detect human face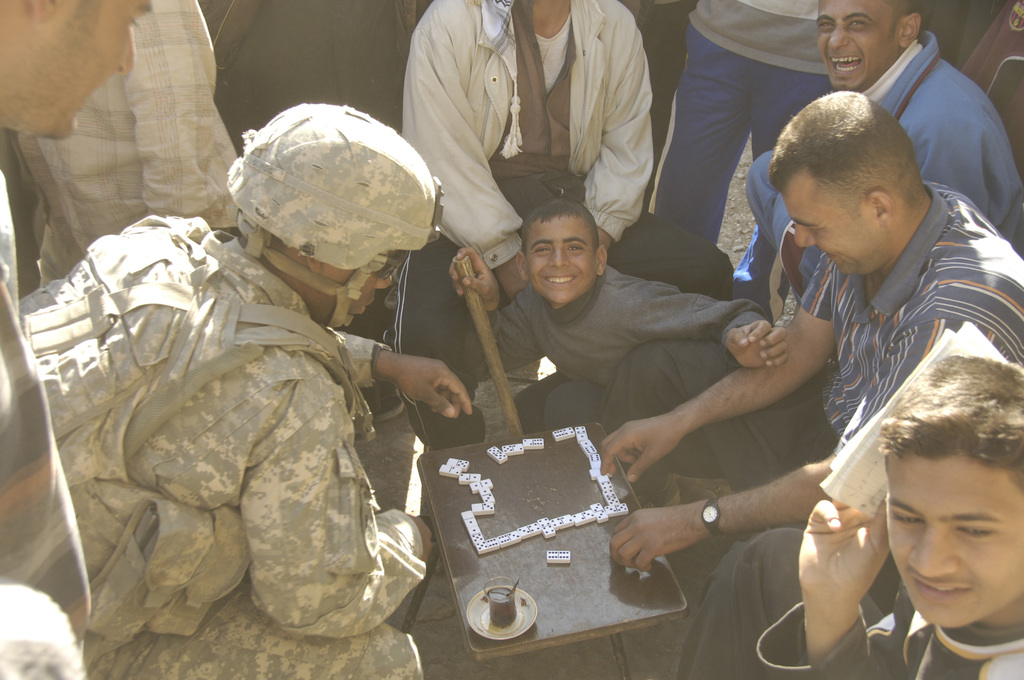
BBox(884, 453, 1023, 629)
